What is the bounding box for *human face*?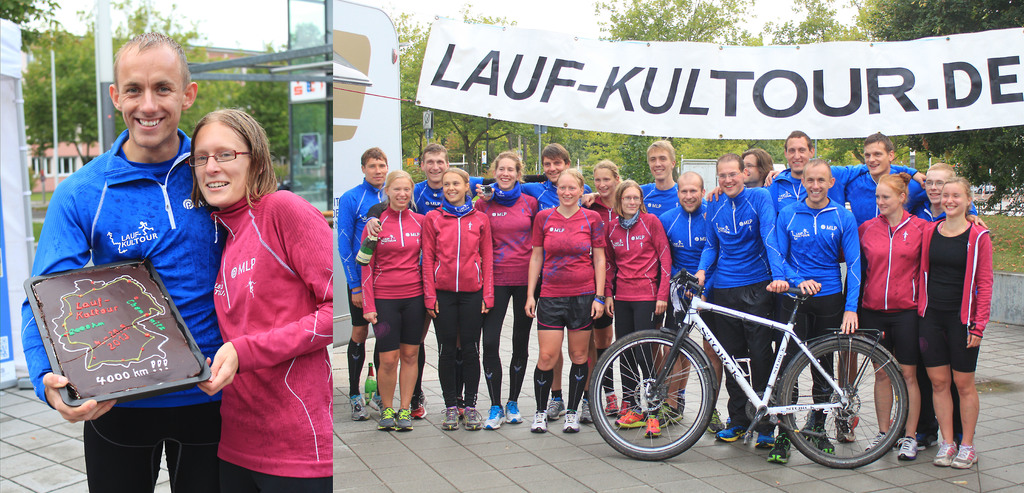
box=[939, 185, 966, 216].
